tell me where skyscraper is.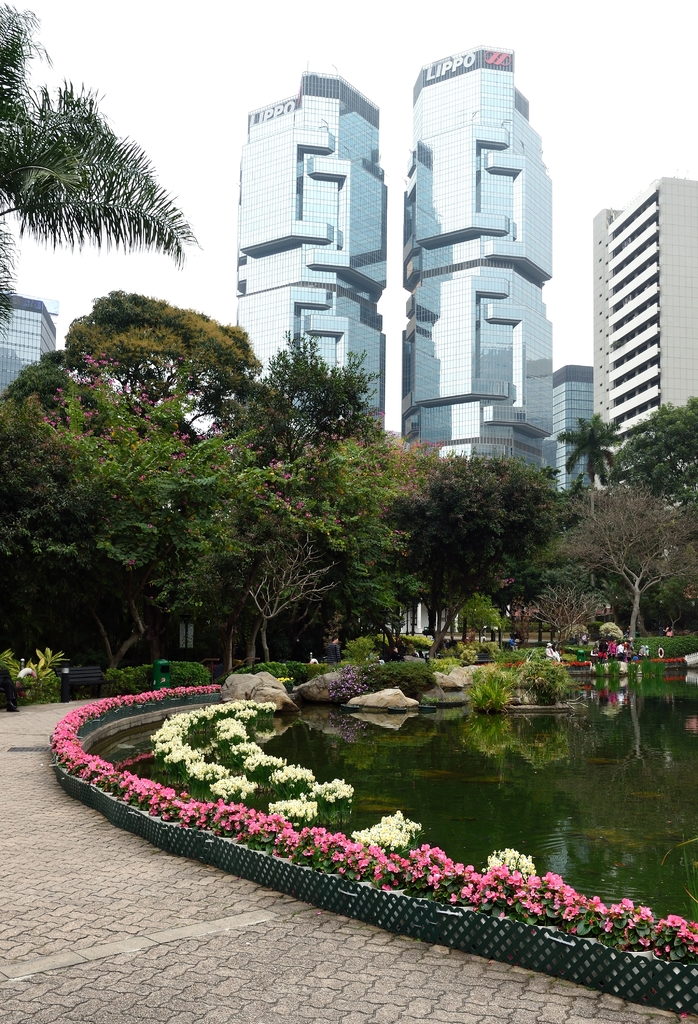
skyscraper is at left=0, top=293, right=60, bottom=410.
